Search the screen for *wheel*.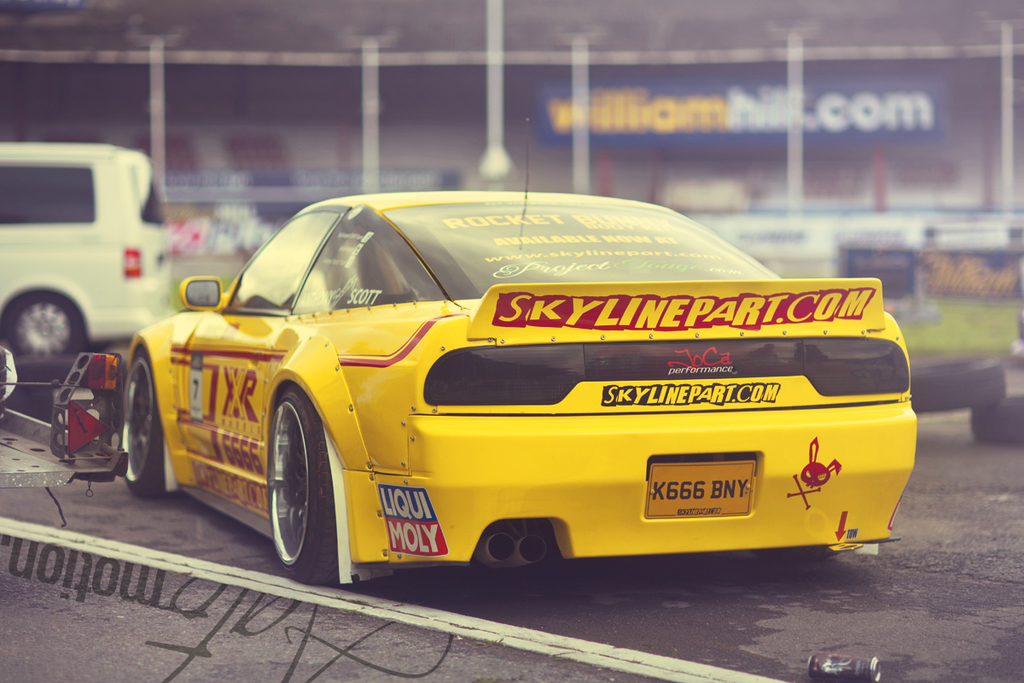
Found at bbox=(0, 294, 90, 357).
